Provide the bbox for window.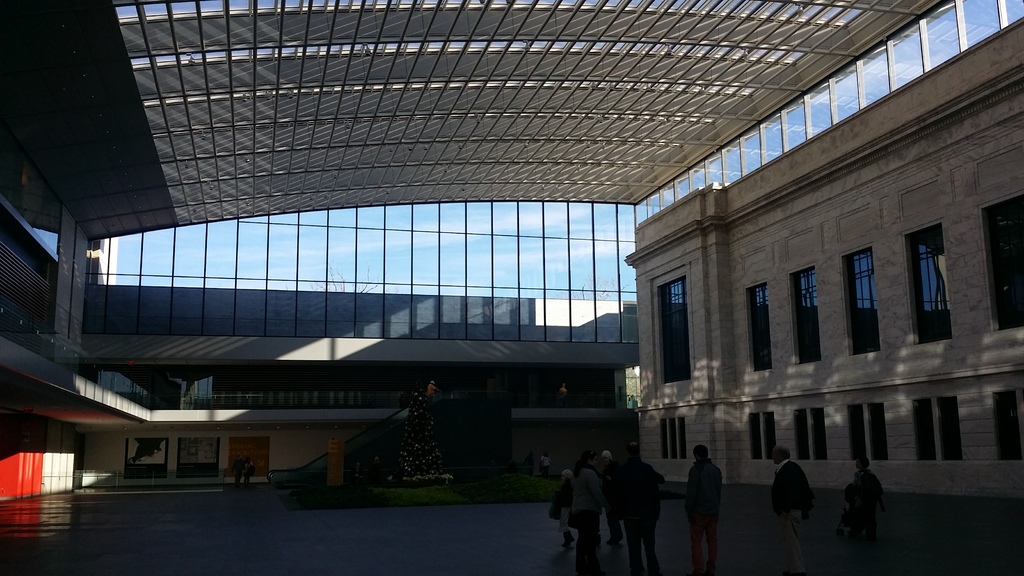
box(760, 106, 785, 171).
